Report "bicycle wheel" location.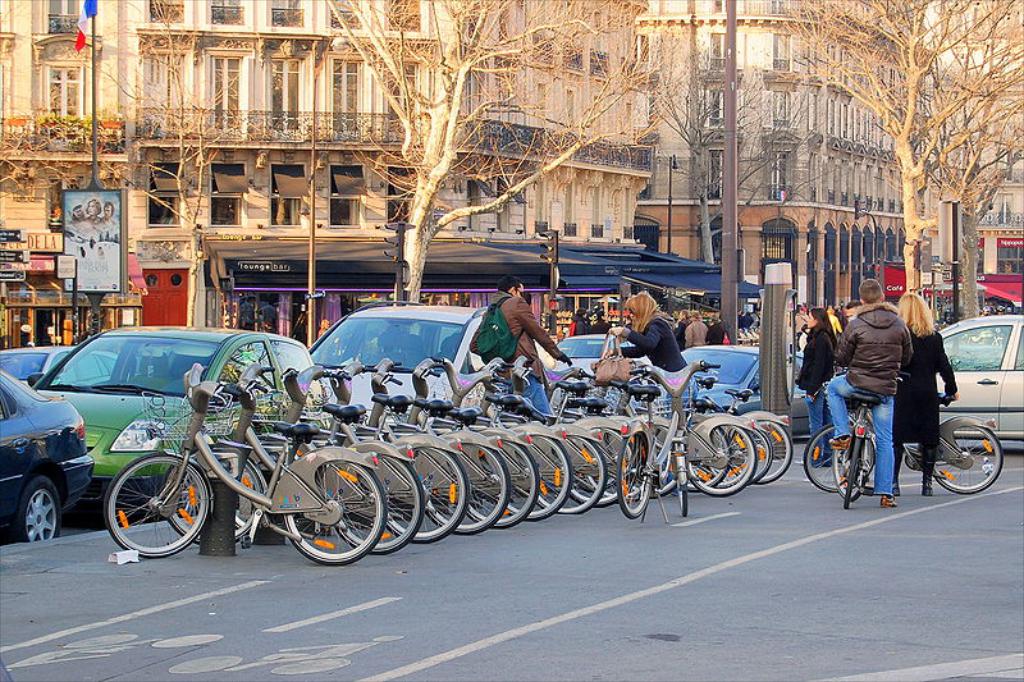
Report: 97/457/206/563.
